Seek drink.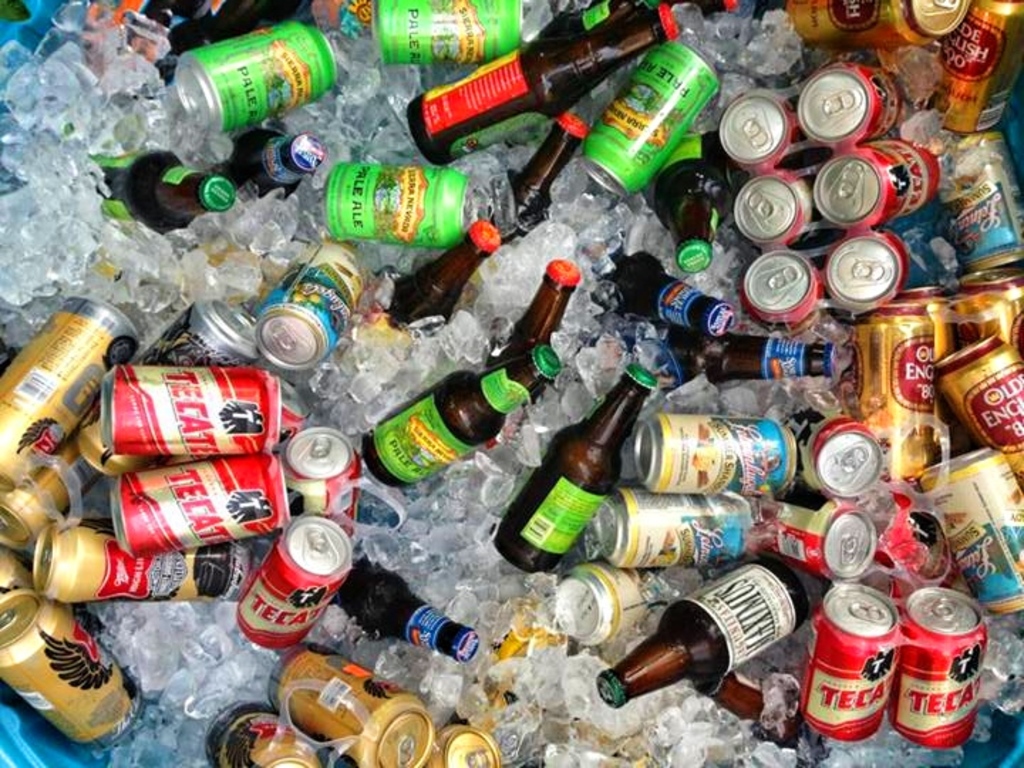
590:249:732:323.
